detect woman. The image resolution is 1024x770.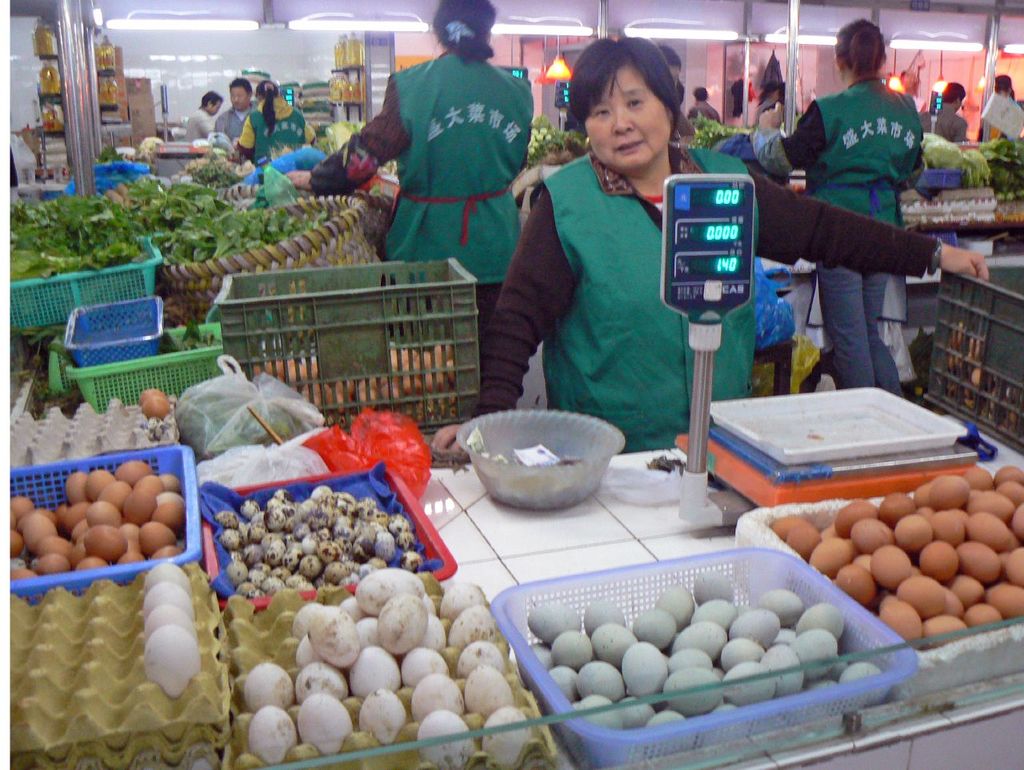
l=765, t=80, r=798, b=114.
